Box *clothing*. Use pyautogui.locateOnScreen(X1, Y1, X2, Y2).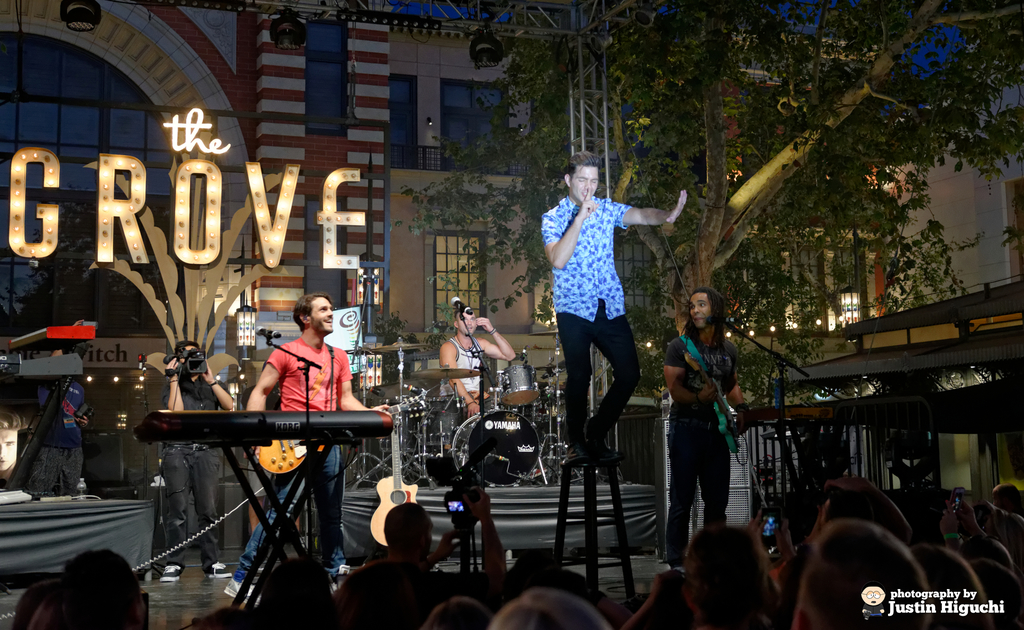
pyautogui.locateOnScreen(663, 332, 755, 552).
